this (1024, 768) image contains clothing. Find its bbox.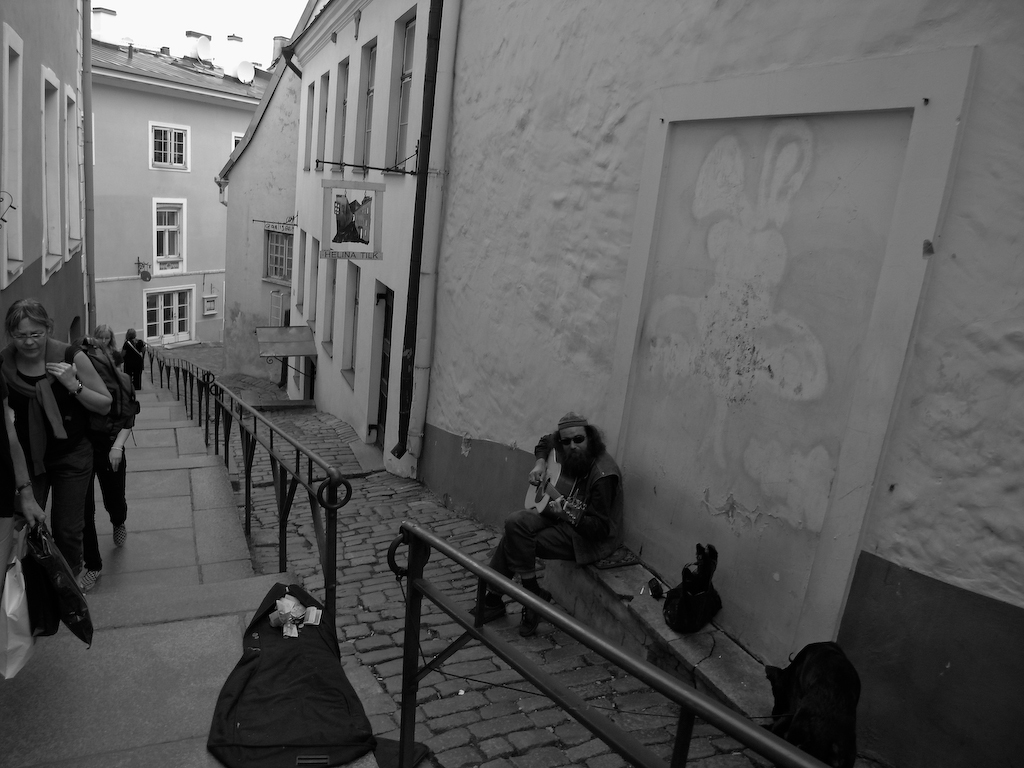
rect(202, 590, 378, 761).
